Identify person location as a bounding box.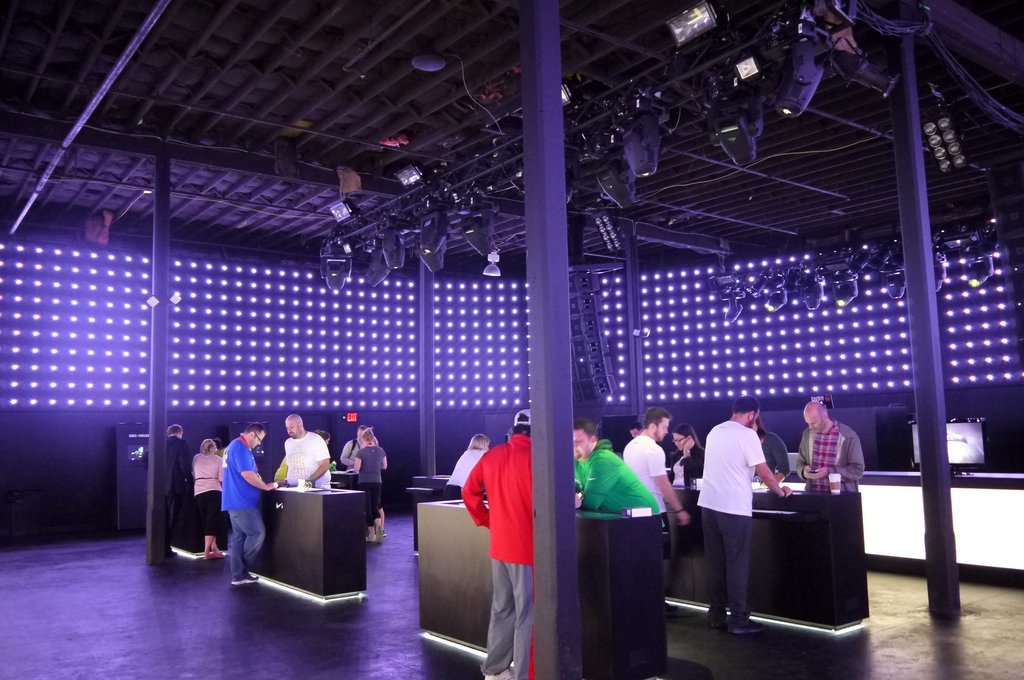
(674,423,695,487).
